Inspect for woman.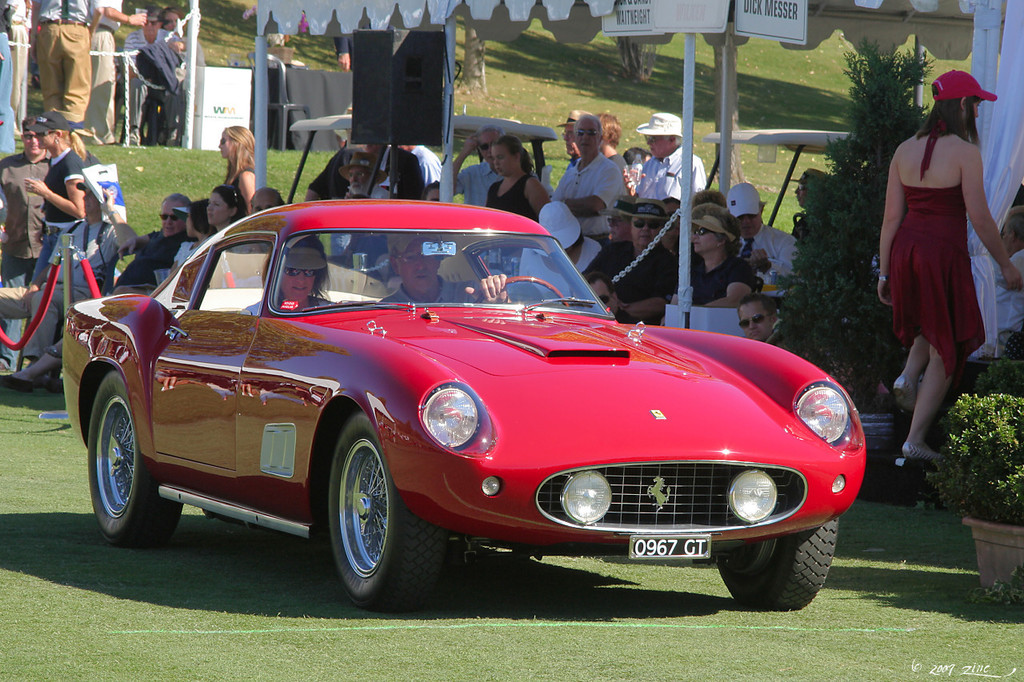
Inspection: [left=658, top=209, right=753, bottom=322].
